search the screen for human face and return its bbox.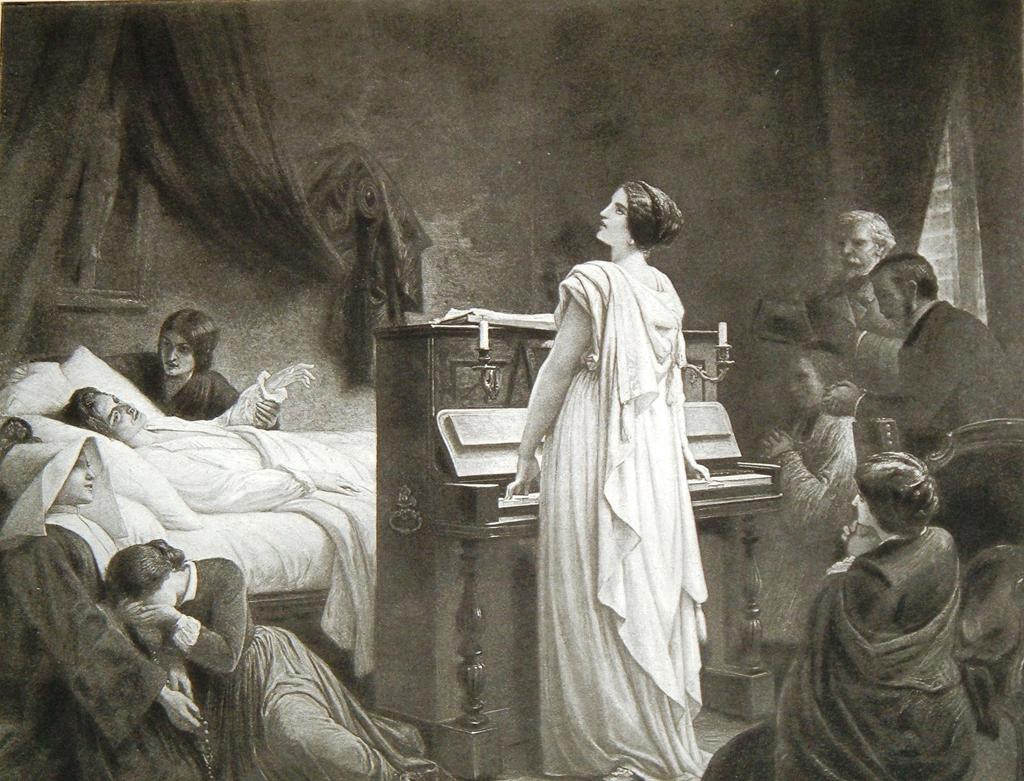
Found: bbox=[851, 492, 874, 526].
